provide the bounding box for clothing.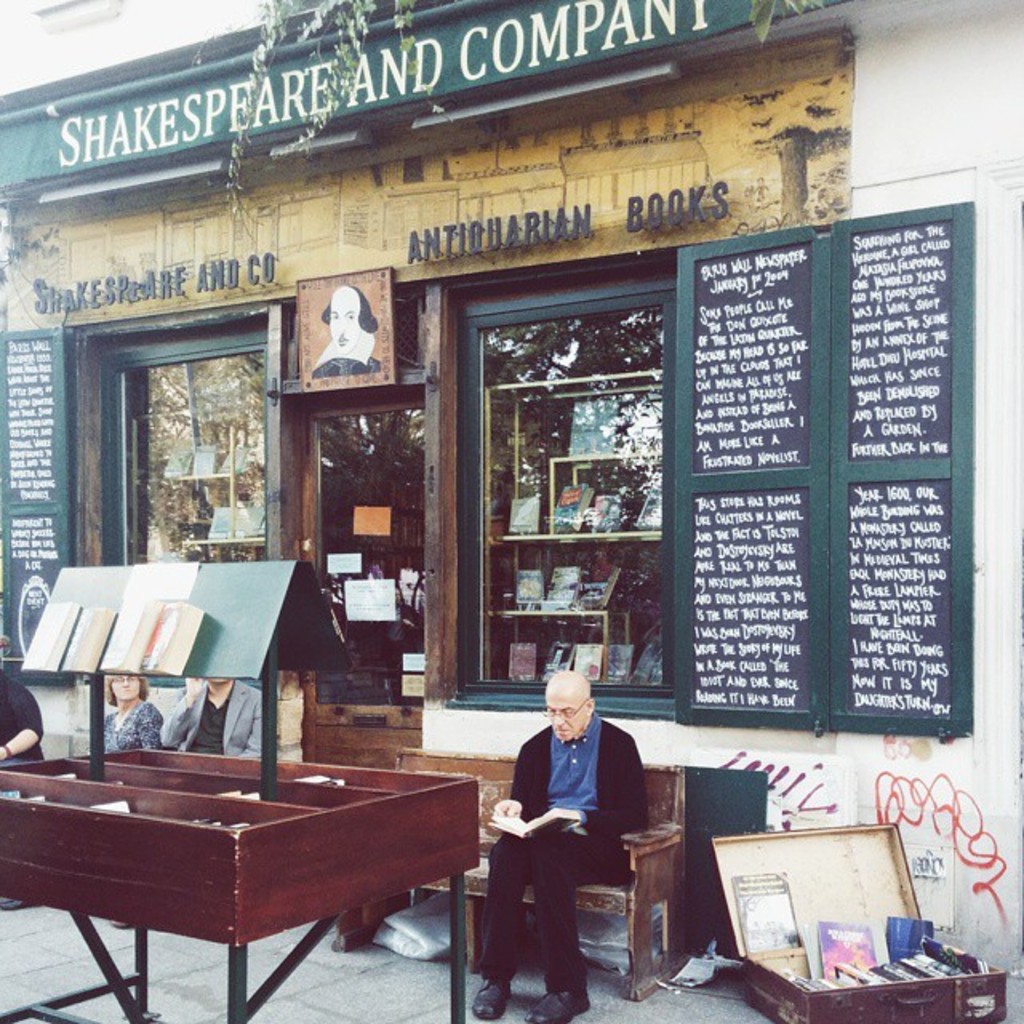
(left=0, top=672, right=48, bottom=758).
